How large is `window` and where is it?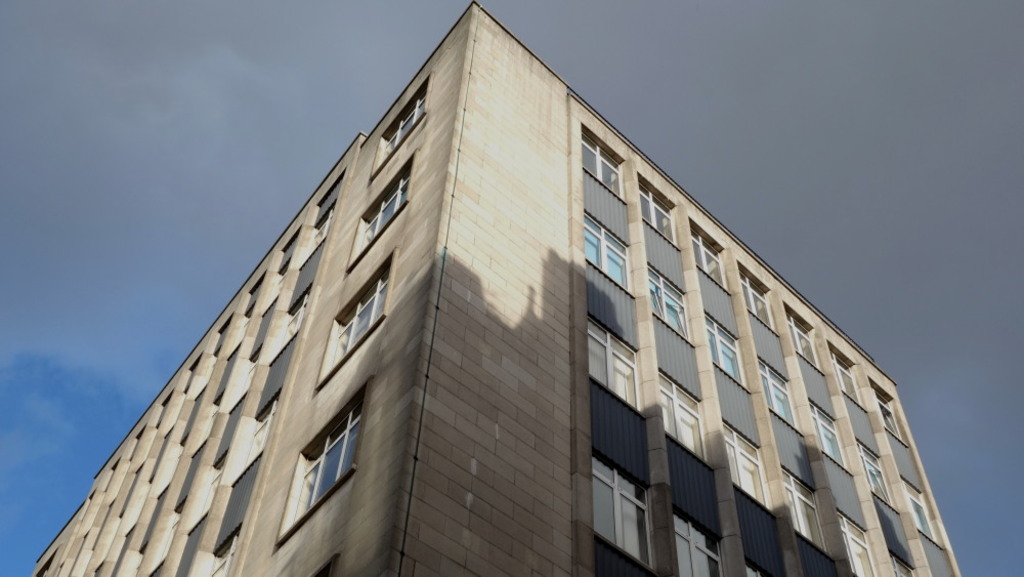
Bounding box: 582 448 652 572.
